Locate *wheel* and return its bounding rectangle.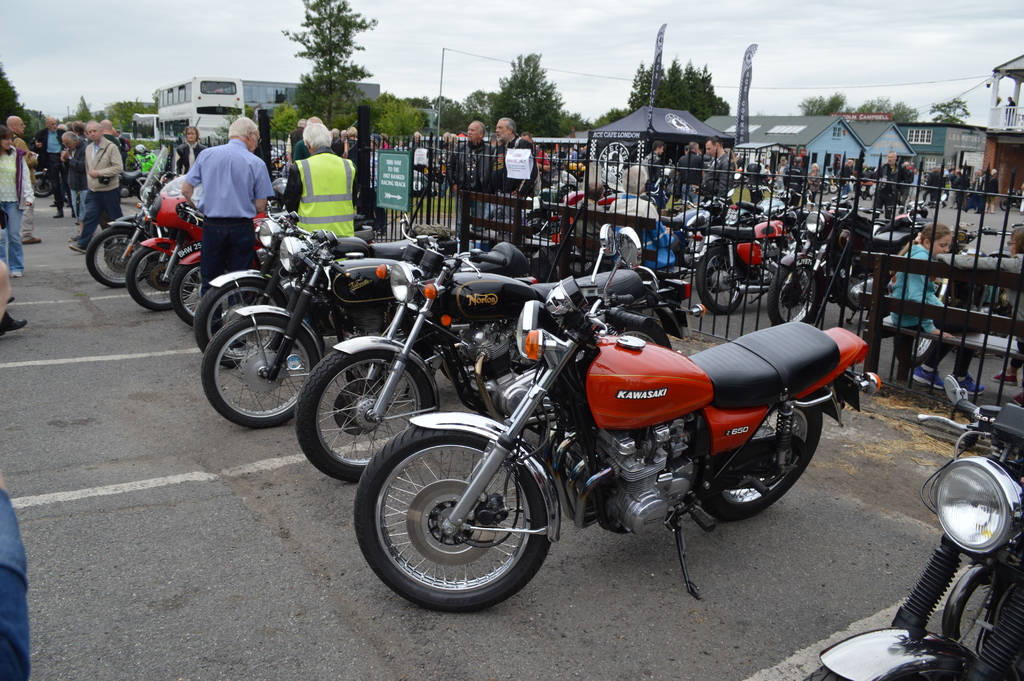
{"x1": 164, "y1": 246, "x2": 205, "y2": 327}.
